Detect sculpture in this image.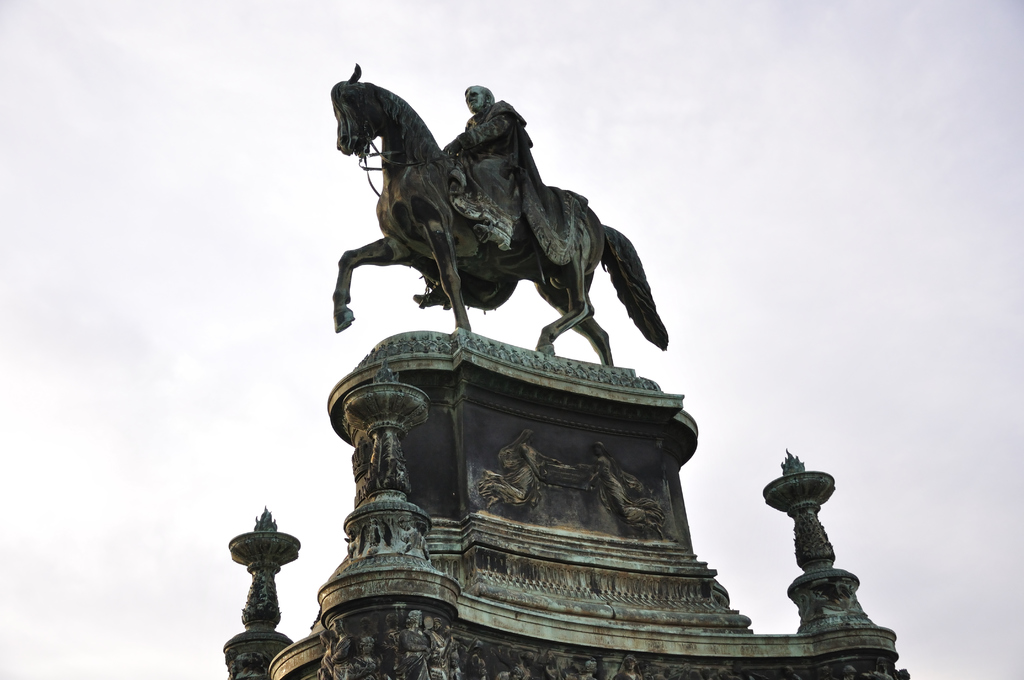
Detection: box(471, 426, 672, 538).
